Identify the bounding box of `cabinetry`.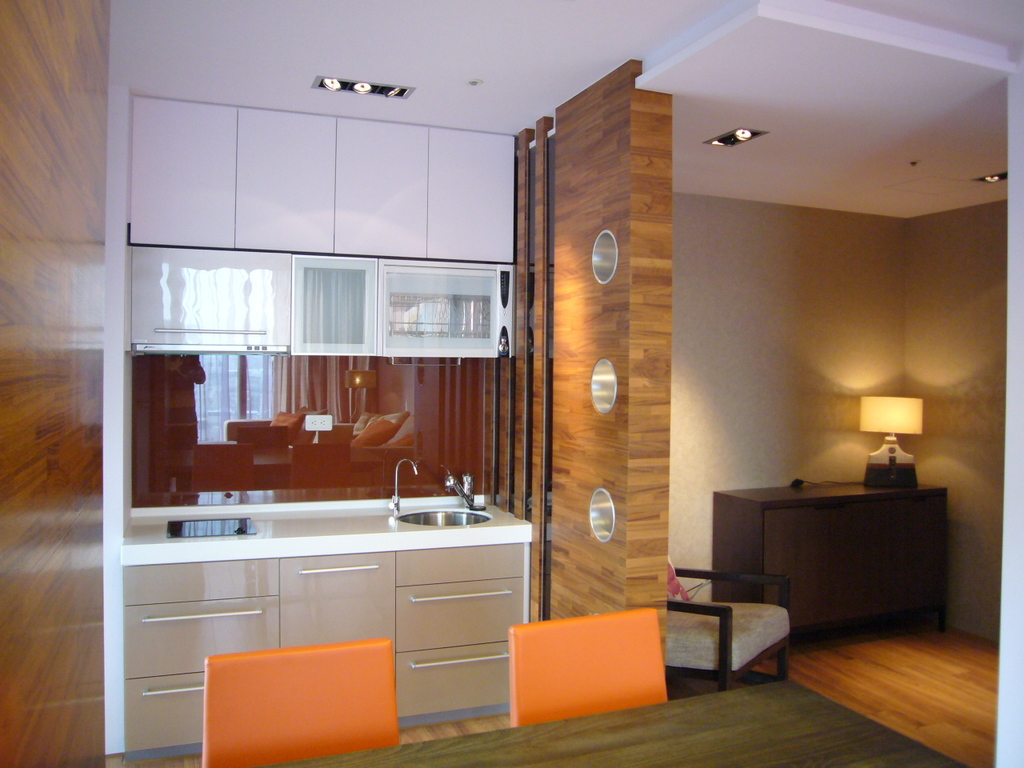
box=[121, 542, 523, 748].
